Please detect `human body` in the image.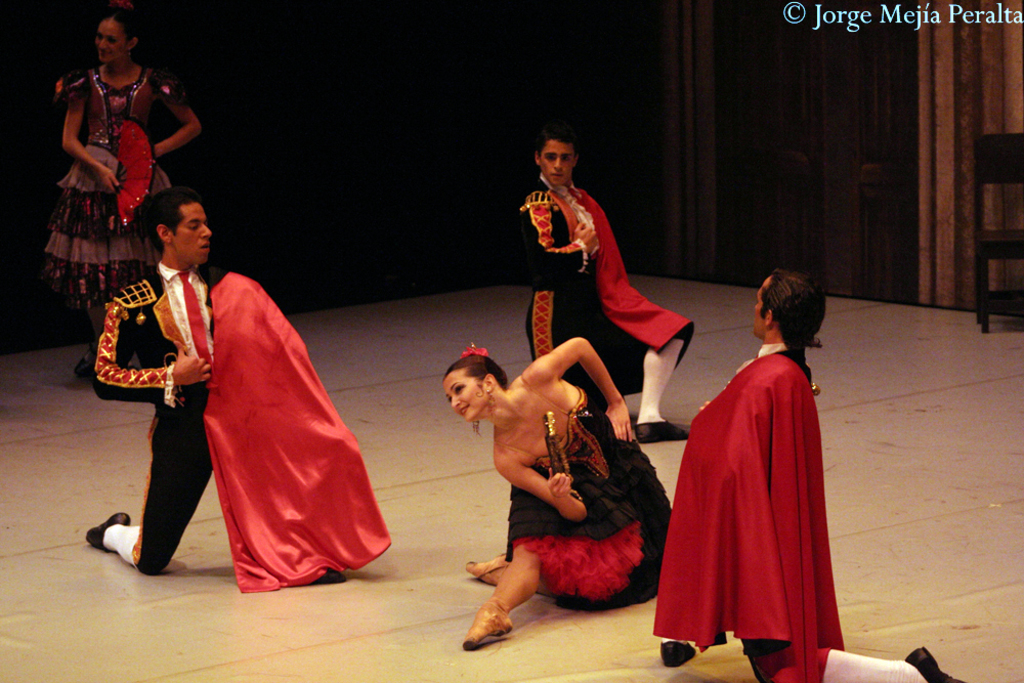
[x1=510, y1=186, x2=697, y2=446].
